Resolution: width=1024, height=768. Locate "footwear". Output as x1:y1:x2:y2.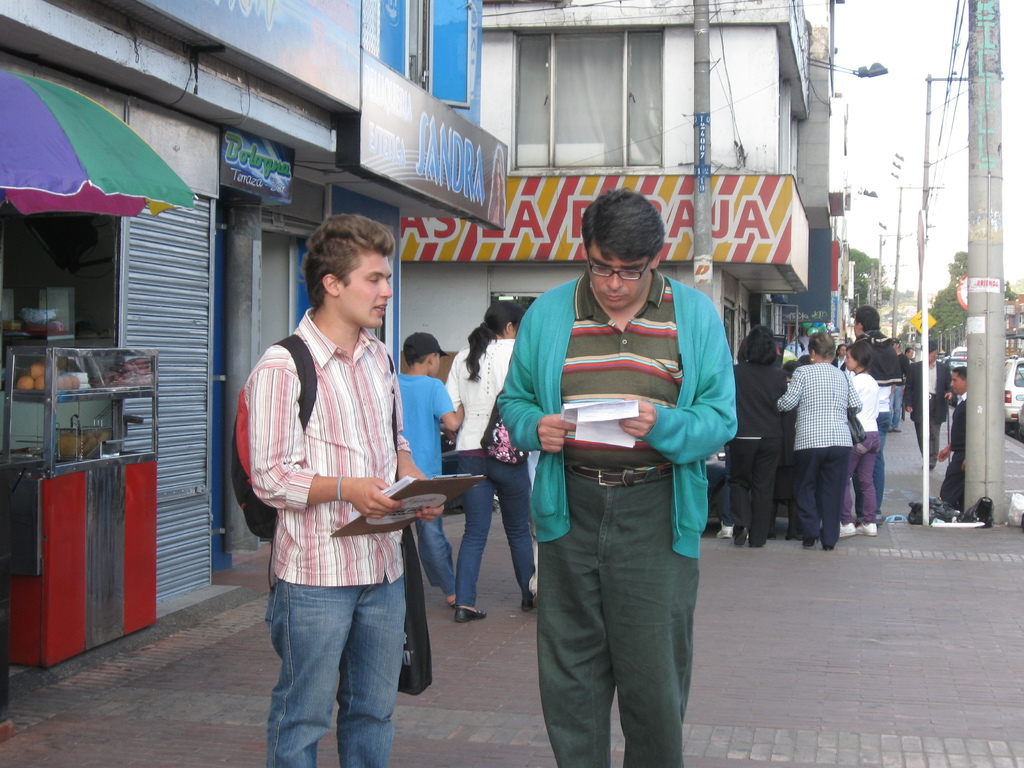
765:532:776:542.
